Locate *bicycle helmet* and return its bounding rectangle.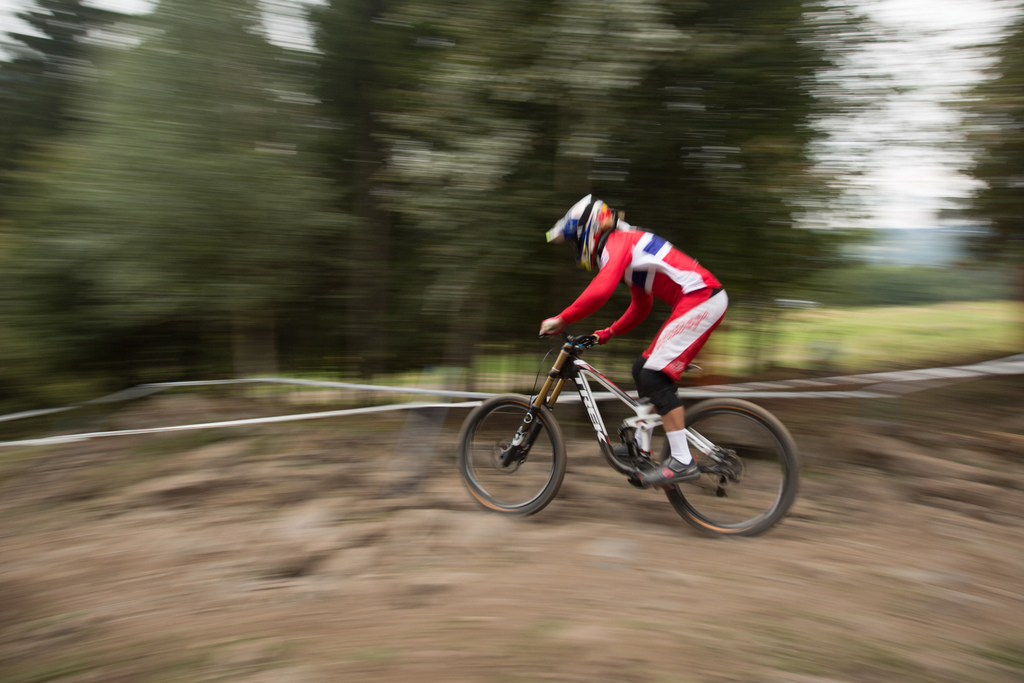
{"x1": 541, "y1": 185, "x2": 628, "y2": 281}.
